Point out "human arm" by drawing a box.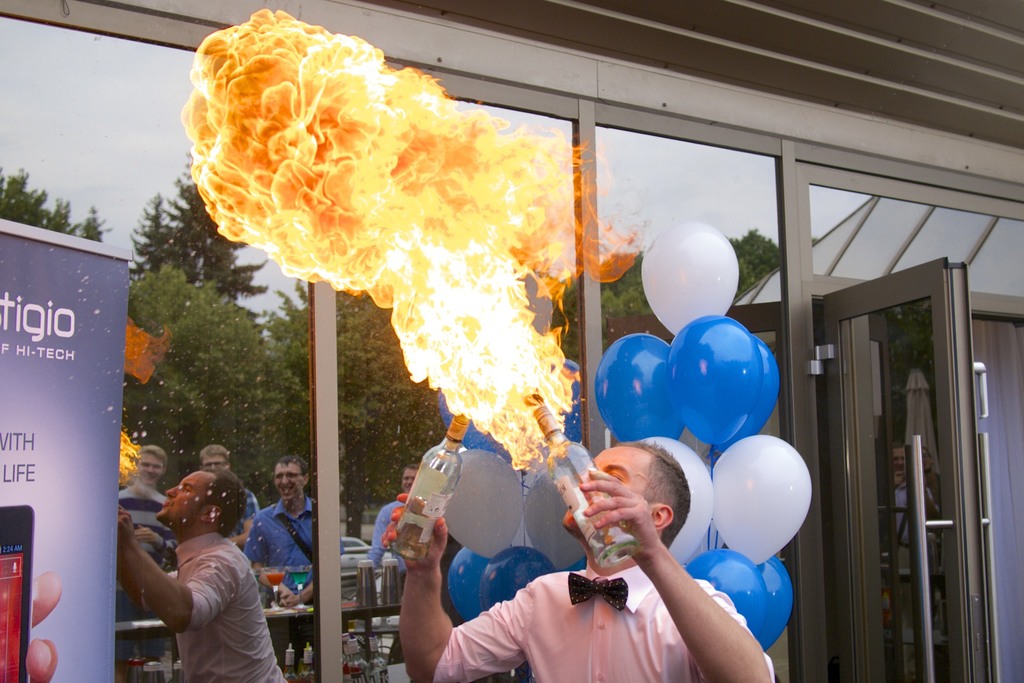
bbox(557, 486, 746, 663).
